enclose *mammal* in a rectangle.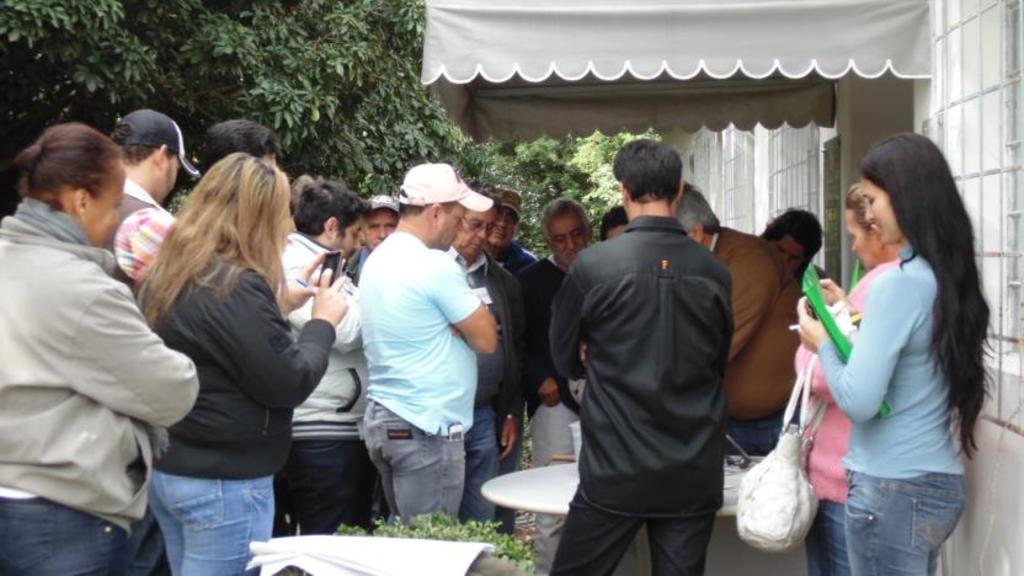
134, 149, 336, 575.
